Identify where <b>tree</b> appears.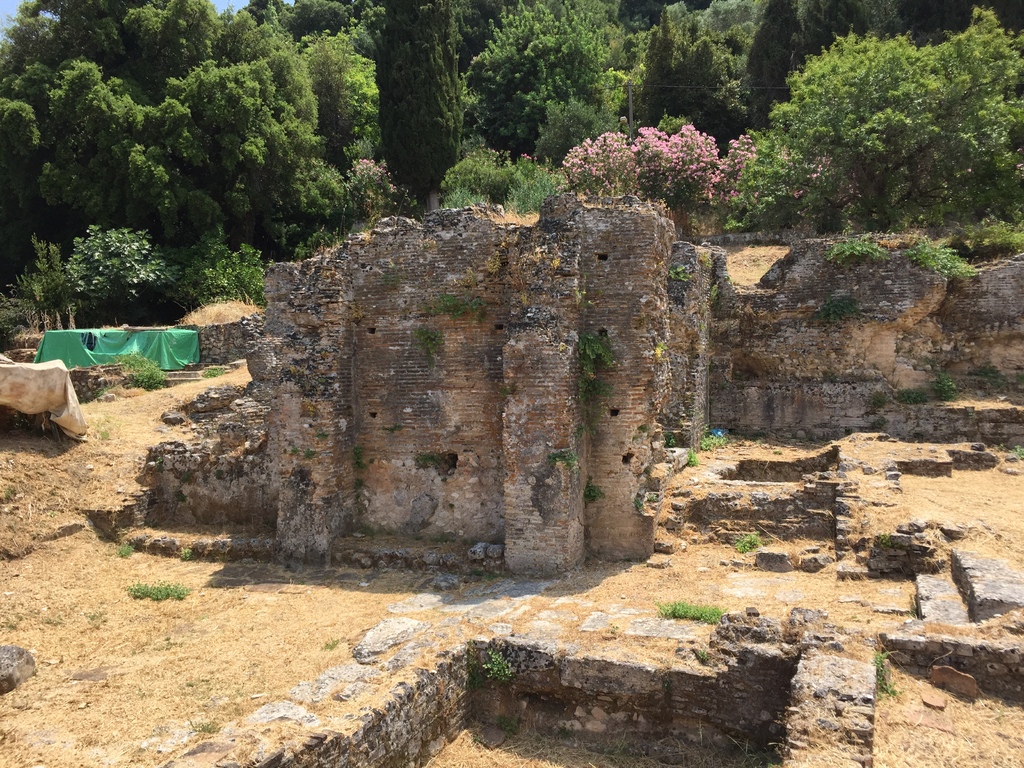
Appears at detection(369, 0, 462, 209).
